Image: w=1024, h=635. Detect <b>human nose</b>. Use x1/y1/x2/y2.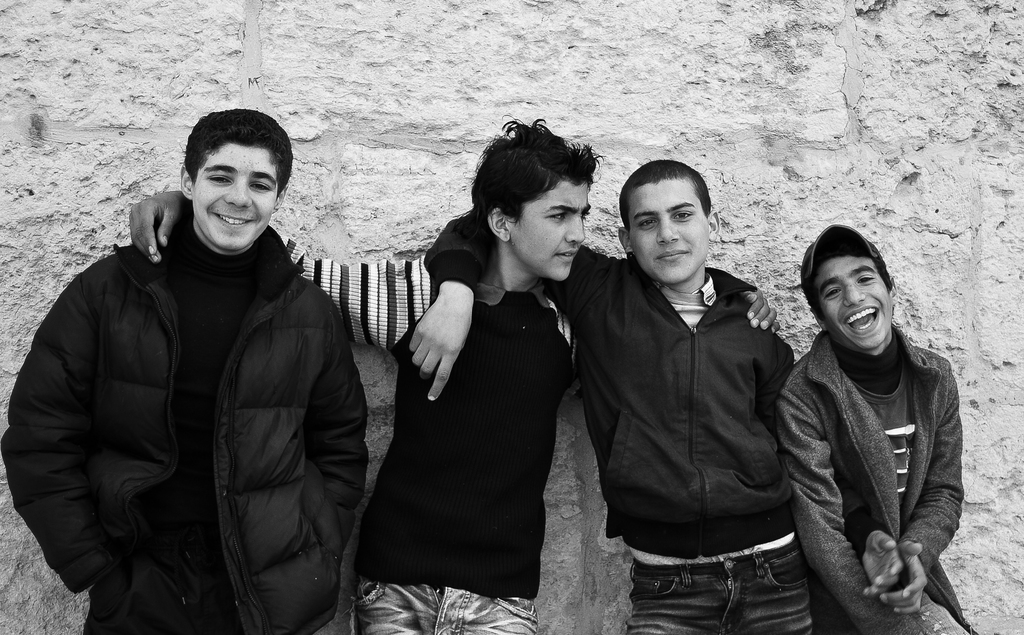
844/291/866/305.
